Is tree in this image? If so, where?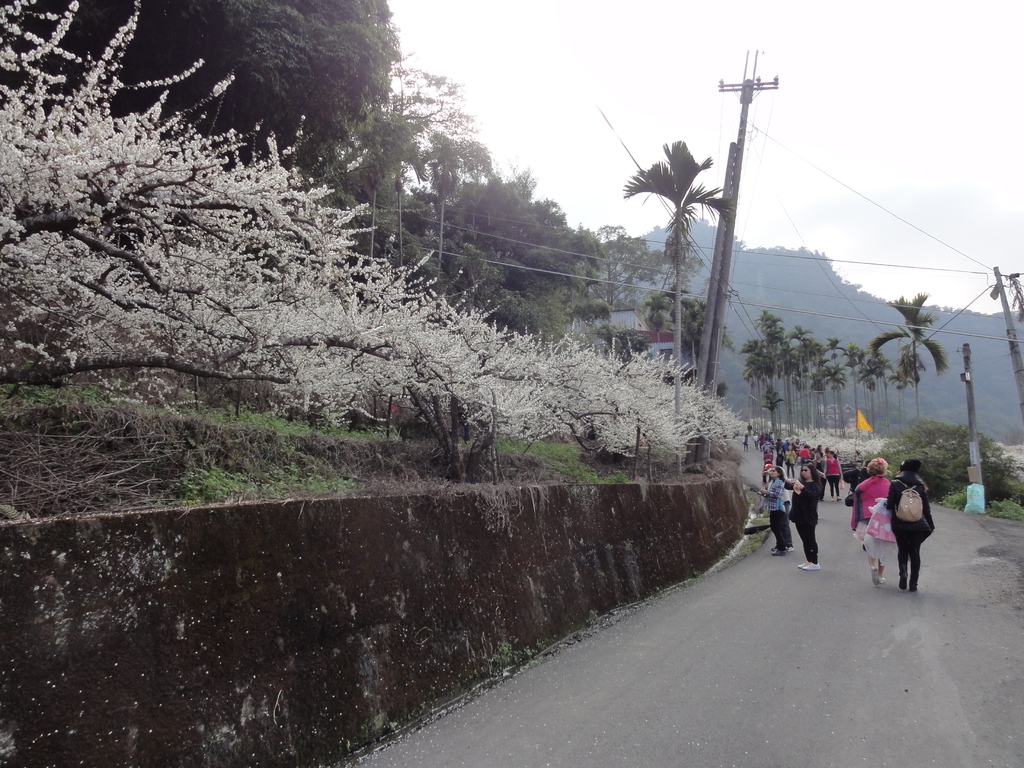
Yes, at bbox=(747, 283, 998, 515).
